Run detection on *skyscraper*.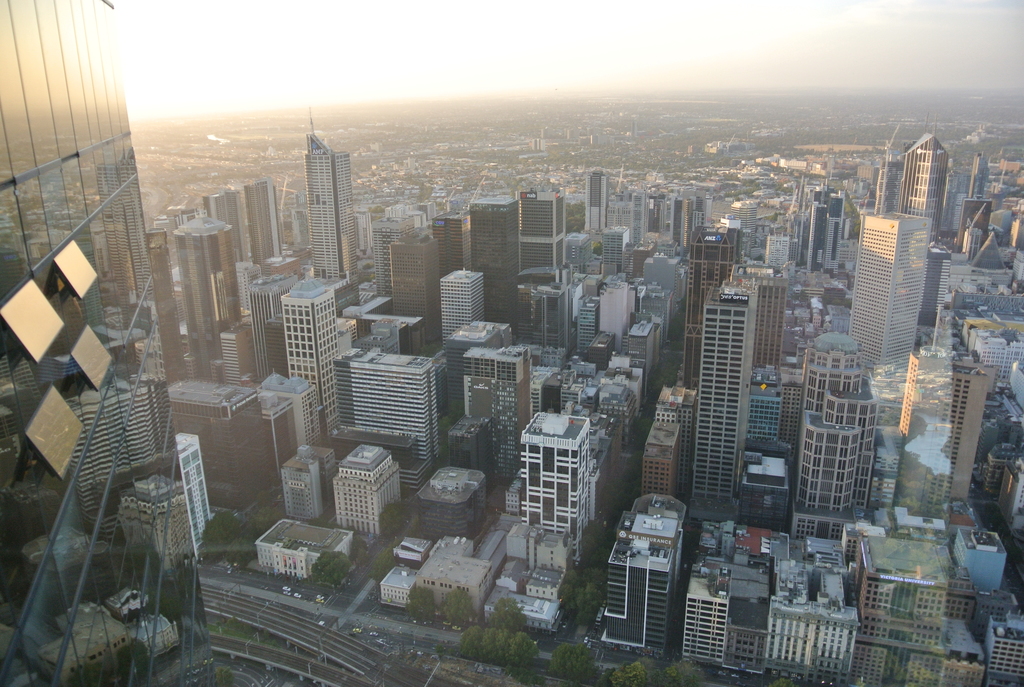
Result: left=247, top=264, right=296, bottom=384.
